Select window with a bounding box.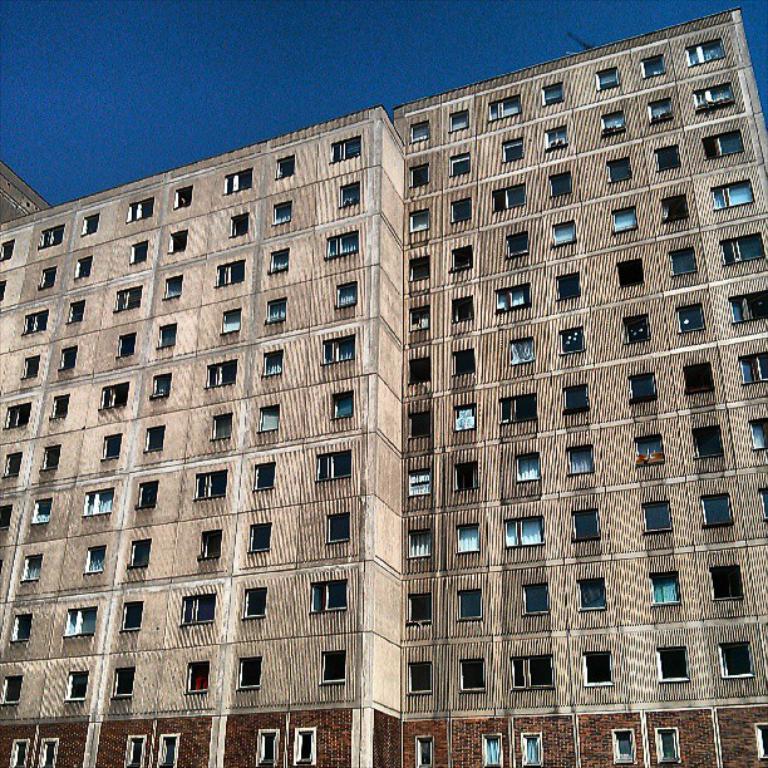
x1=20 y1=311 x2=45 y2=335.
